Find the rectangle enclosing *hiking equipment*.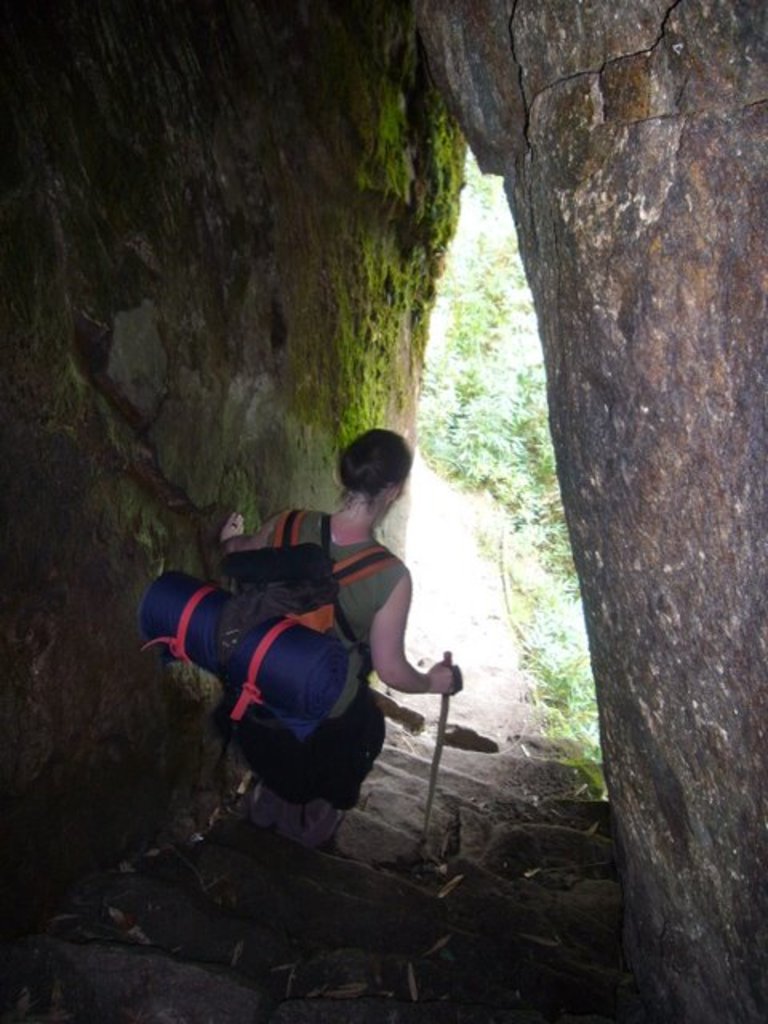
box(139, 570, 354, 738).
